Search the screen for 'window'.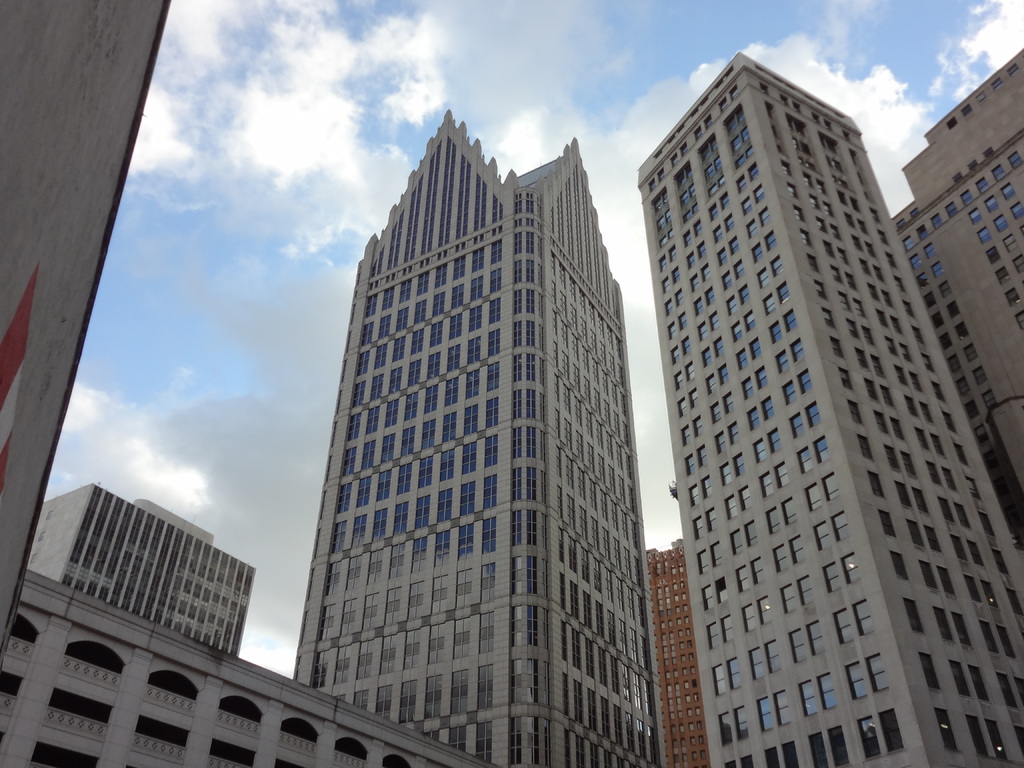
Found at rect(893, 273, 900, 285).
